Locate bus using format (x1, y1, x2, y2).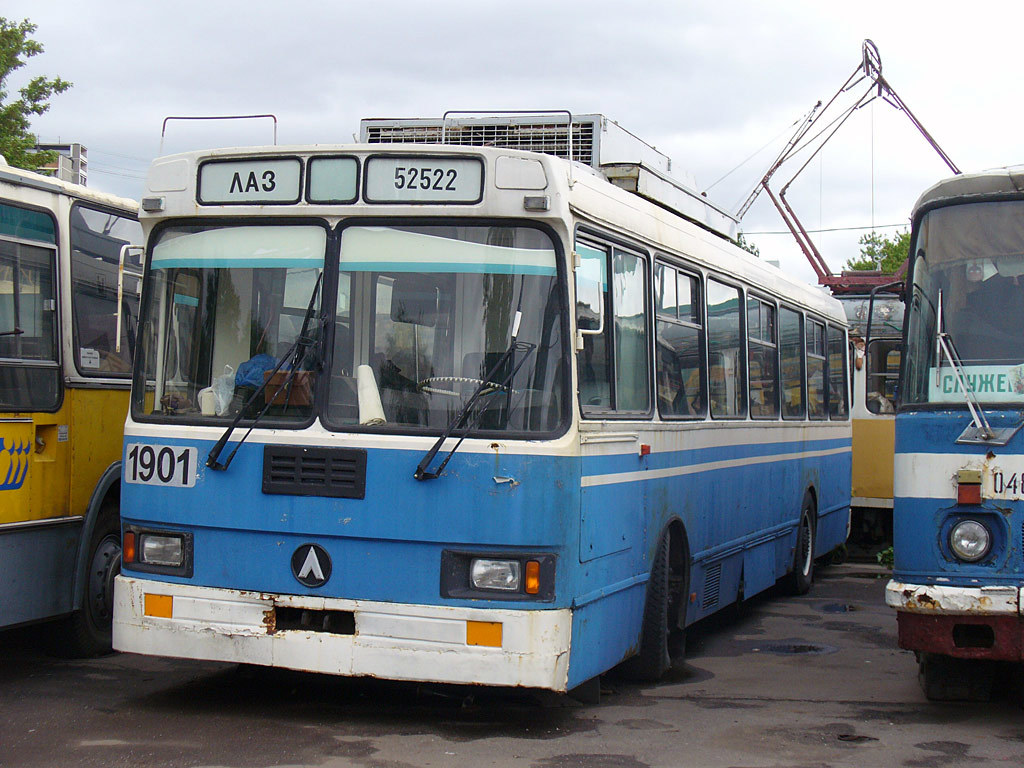
(112, 109, 854, 696).
